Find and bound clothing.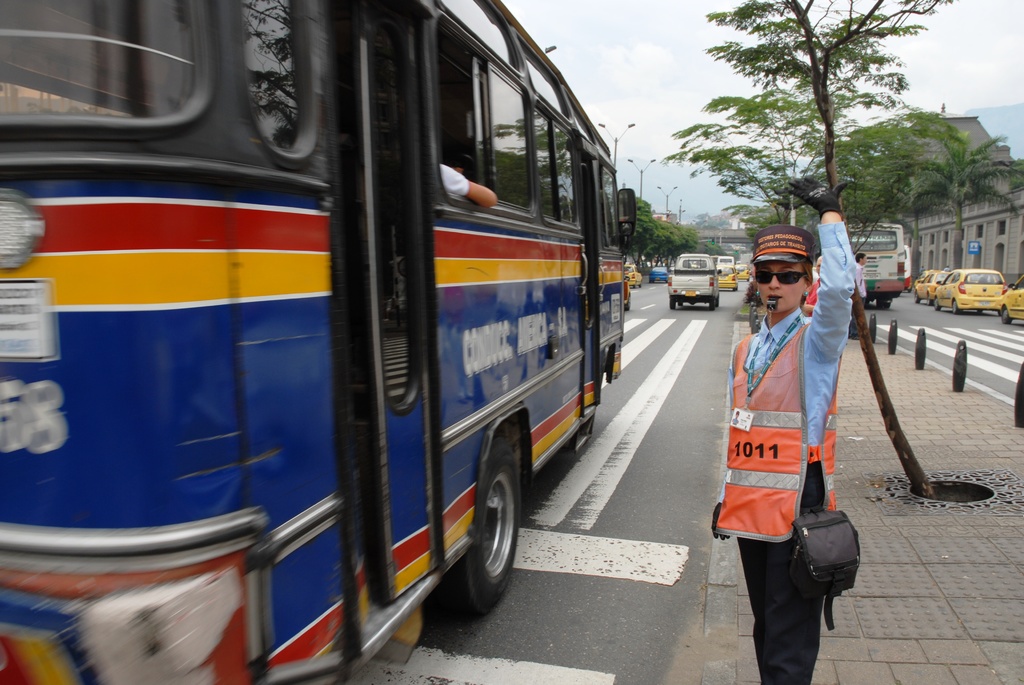
Bound: 438,162,470,196.
